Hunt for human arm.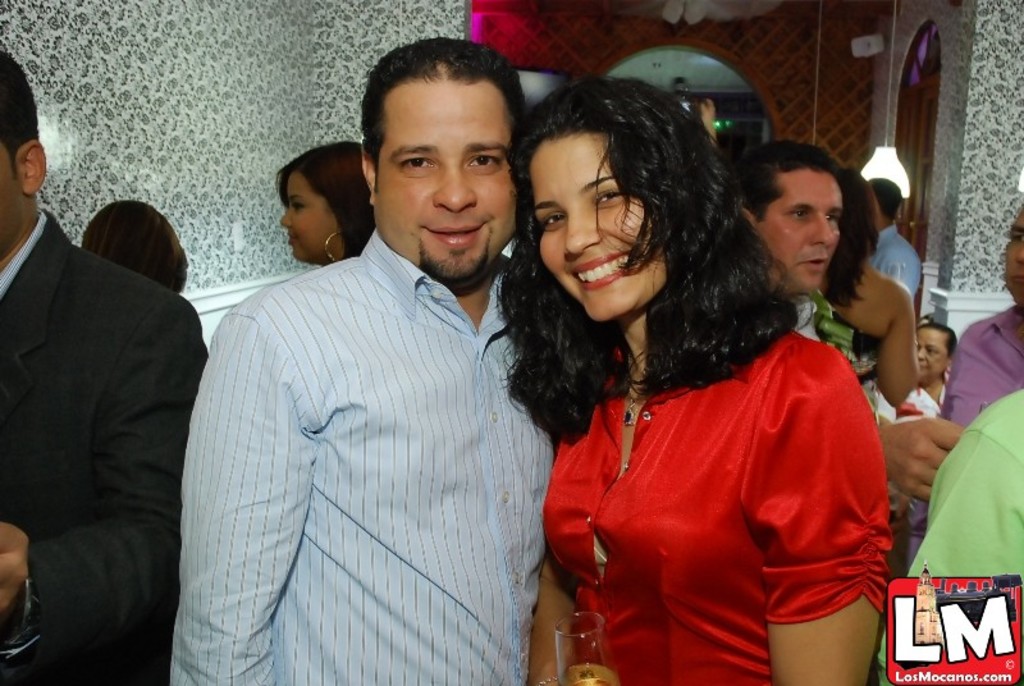
Hunted down at 526:559:586:685.
